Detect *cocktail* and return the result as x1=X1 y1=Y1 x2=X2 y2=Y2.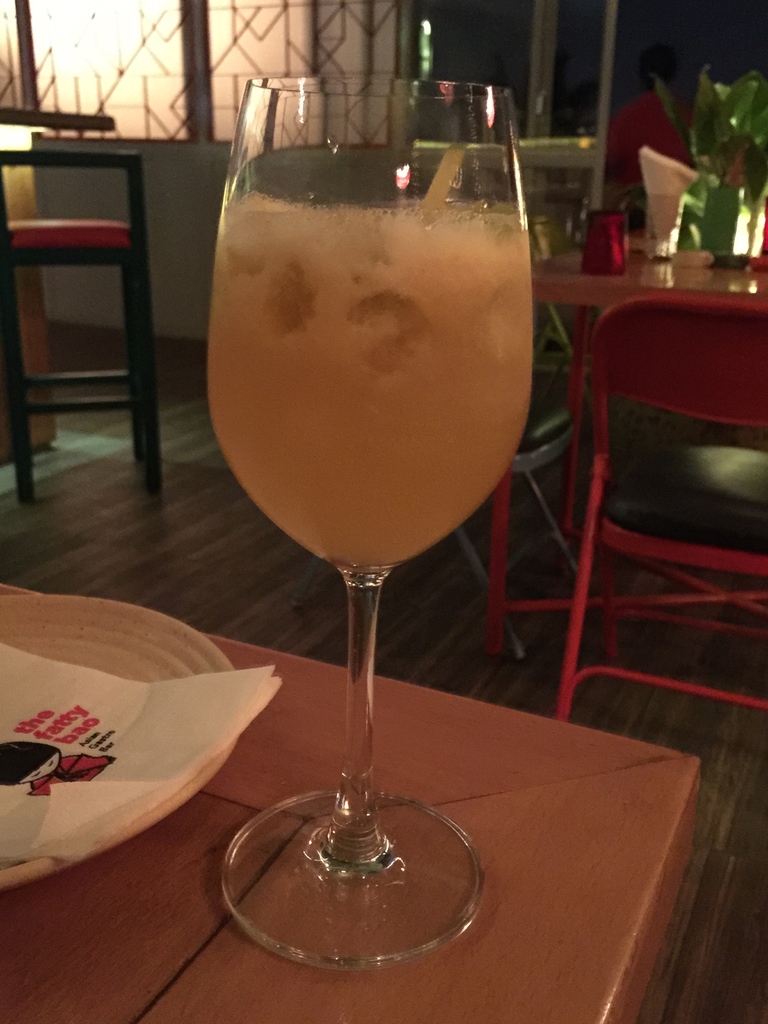
x1=198 y1=65 x2=532 y2=944.
